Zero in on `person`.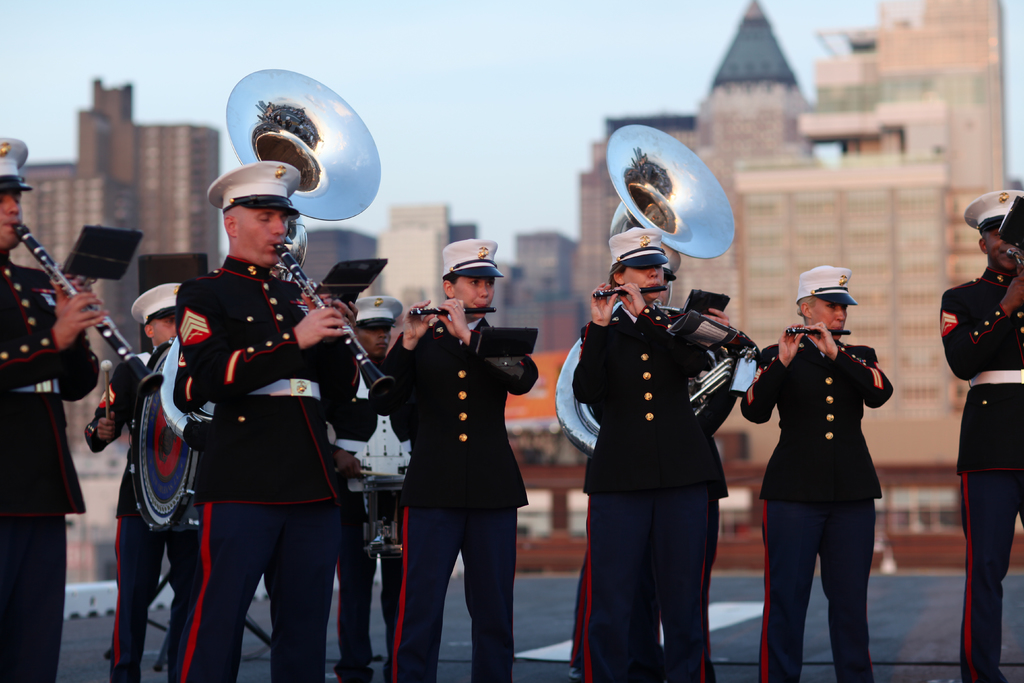
Zeroed in: left=929, top=185, right=1023, bottom=682.
